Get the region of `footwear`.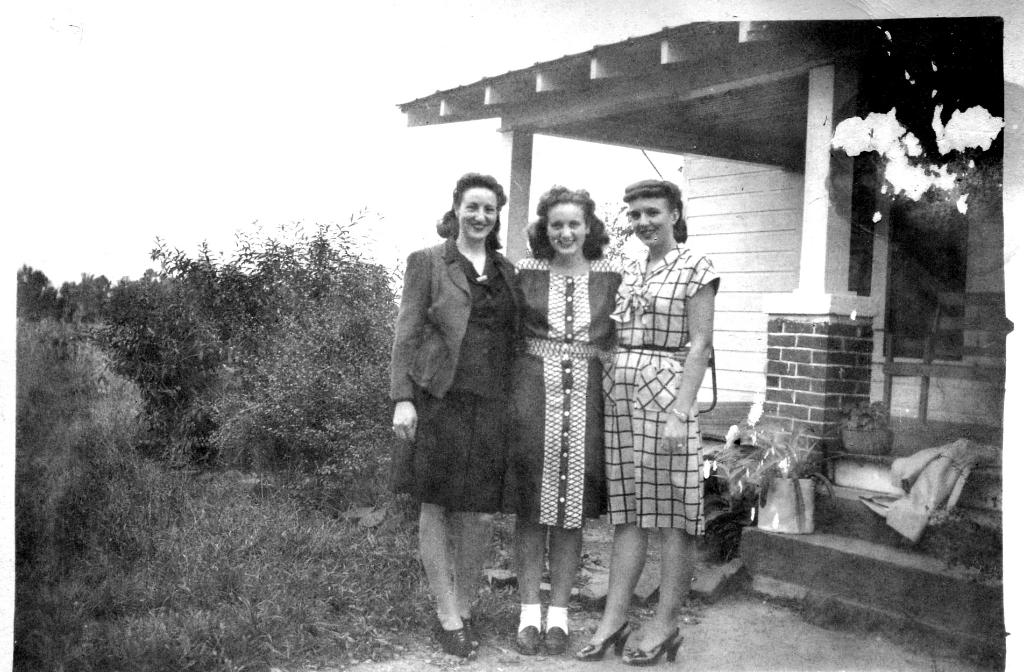
BBox(456, 609, 483, 651).
